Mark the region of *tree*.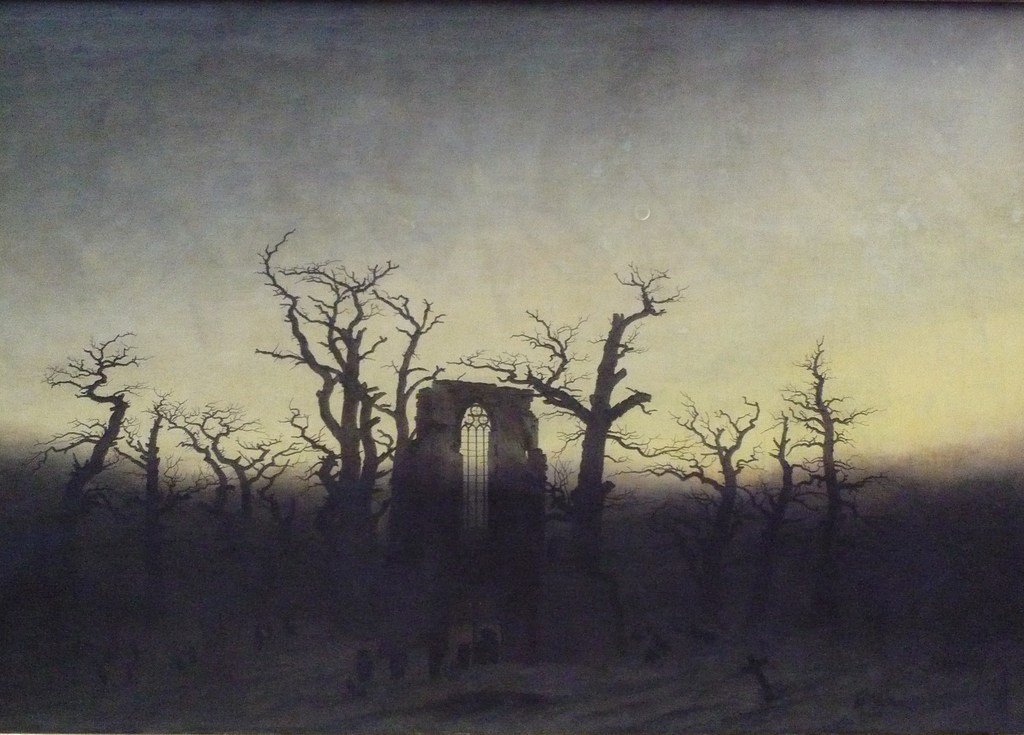
Region: (left=115, top=384, right=204, bottom=605).
